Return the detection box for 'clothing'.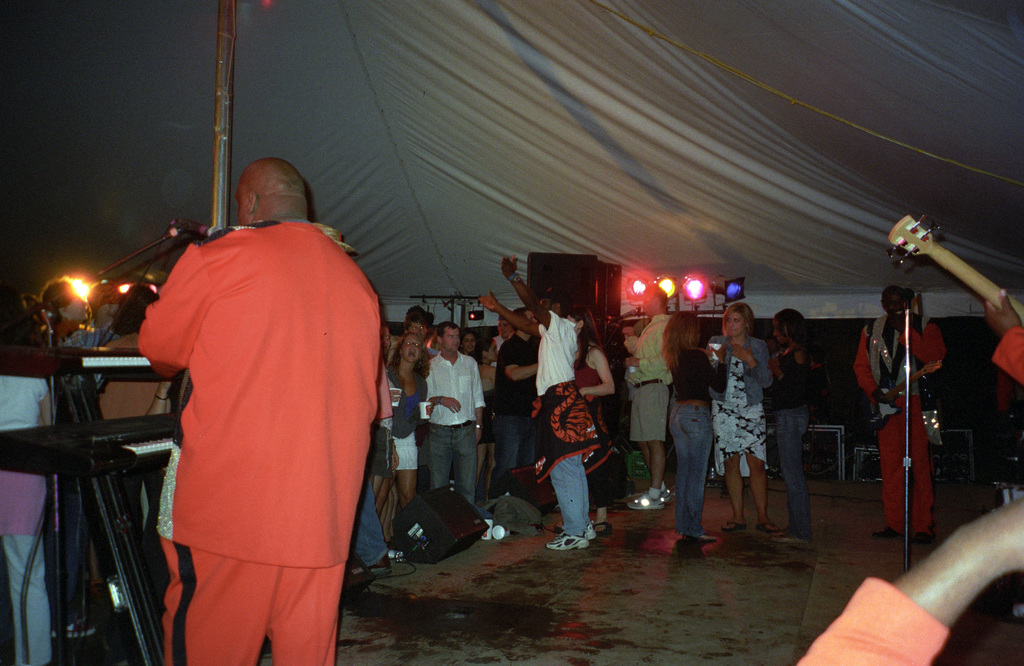
select_region(992, 327, 1023, 394).
